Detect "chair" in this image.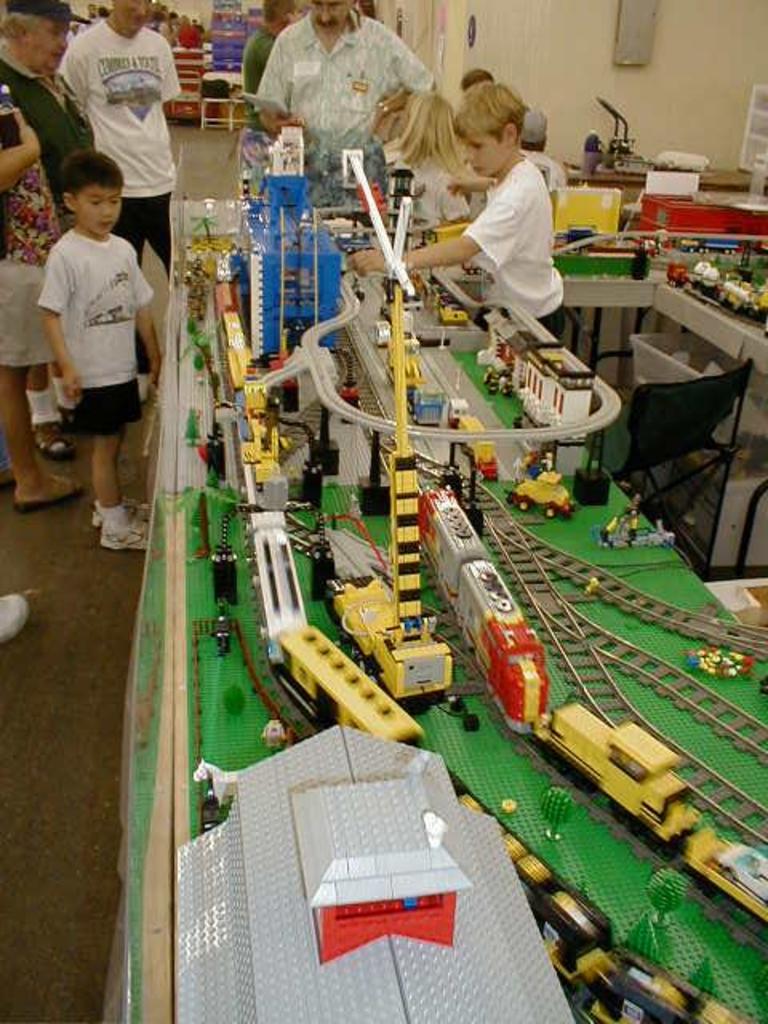
Detection: <box>626,173,701,224</box>.
